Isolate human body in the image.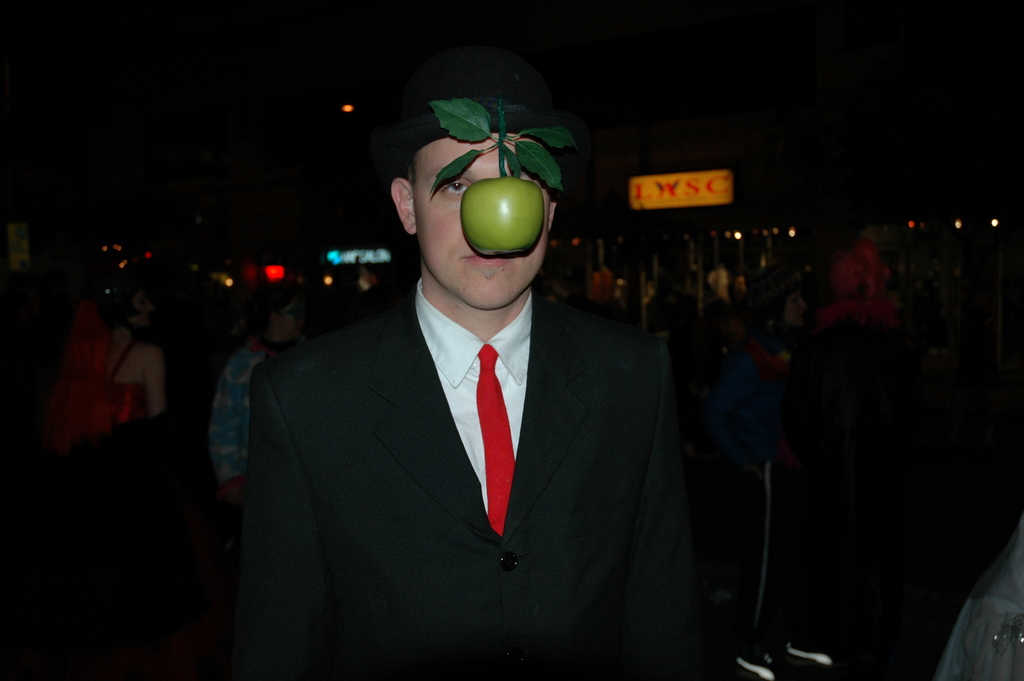
Isolated region: select_region(240, 136, 682, 677).
